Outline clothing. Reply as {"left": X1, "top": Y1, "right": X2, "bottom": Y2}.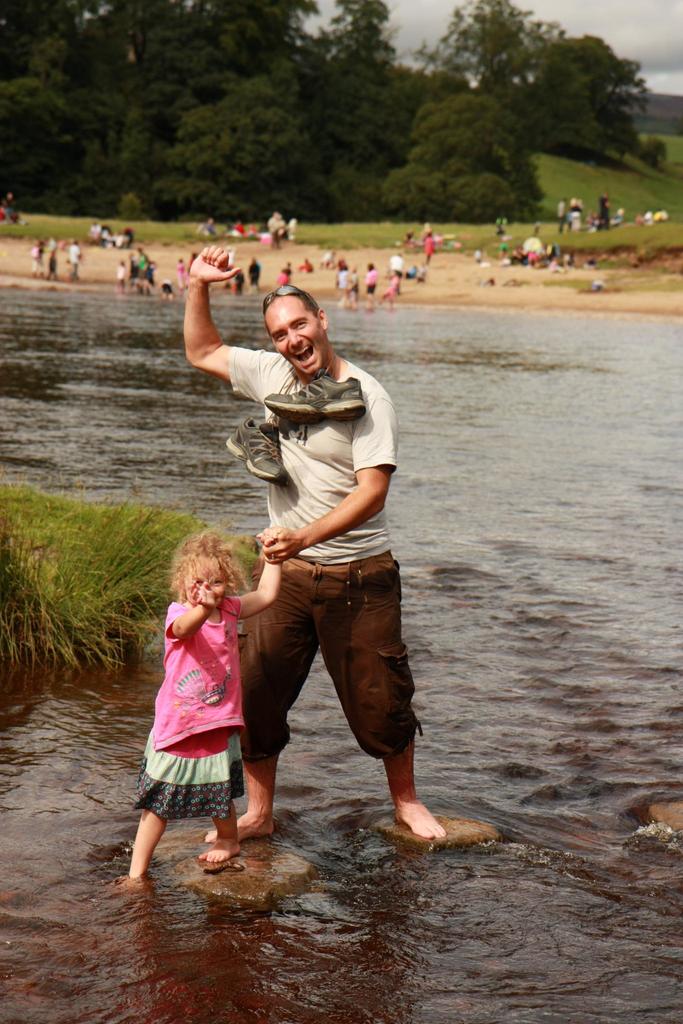
{"left": 157, "top": 276, "right": 175, "bottom": 298}.
